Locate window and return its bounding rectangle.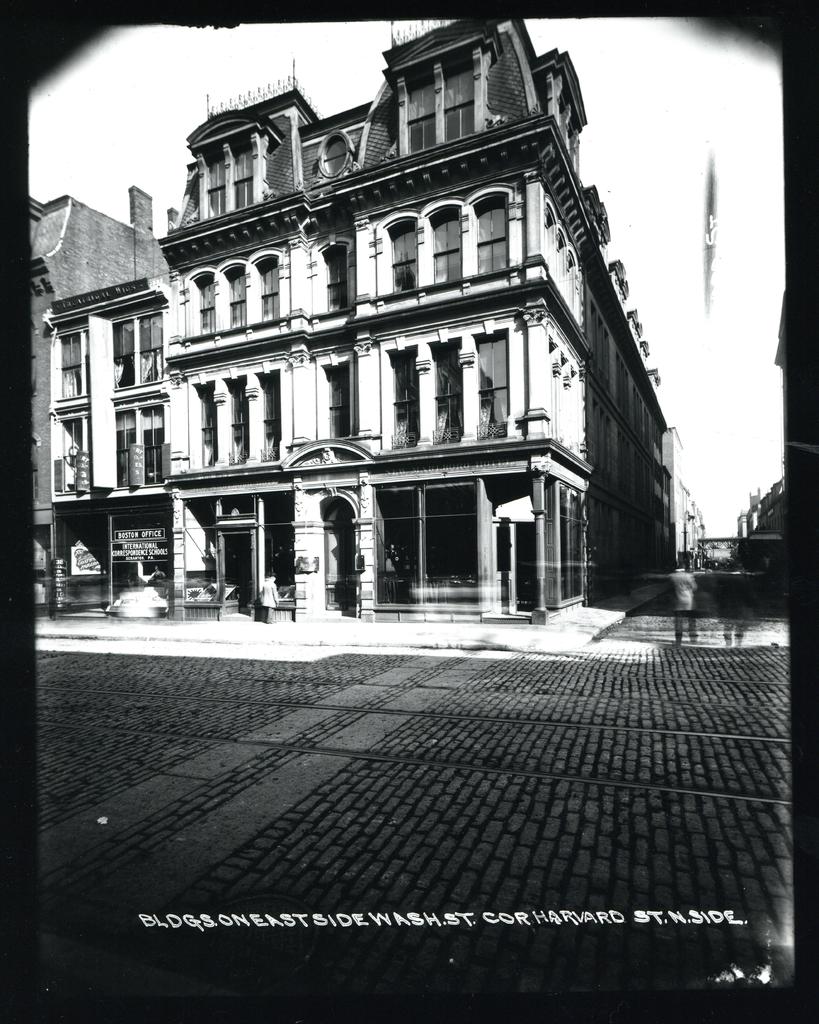
bbox=[113, 314, 161, 387].
